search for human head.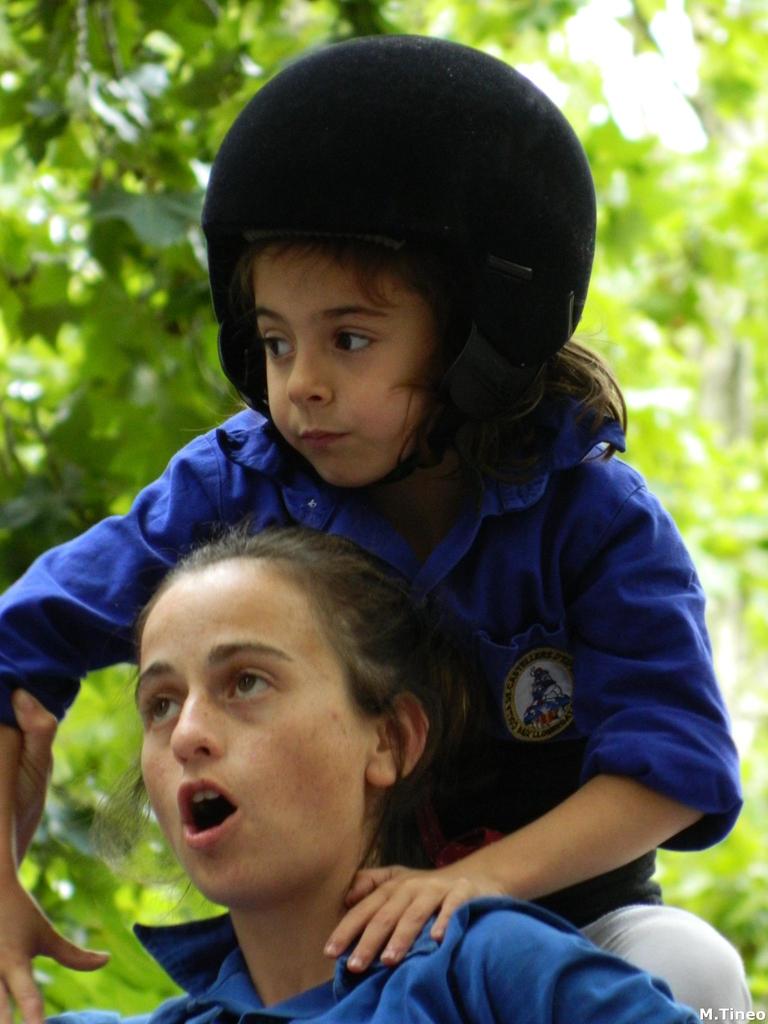
Found at region(252, 122, 541, 493).
